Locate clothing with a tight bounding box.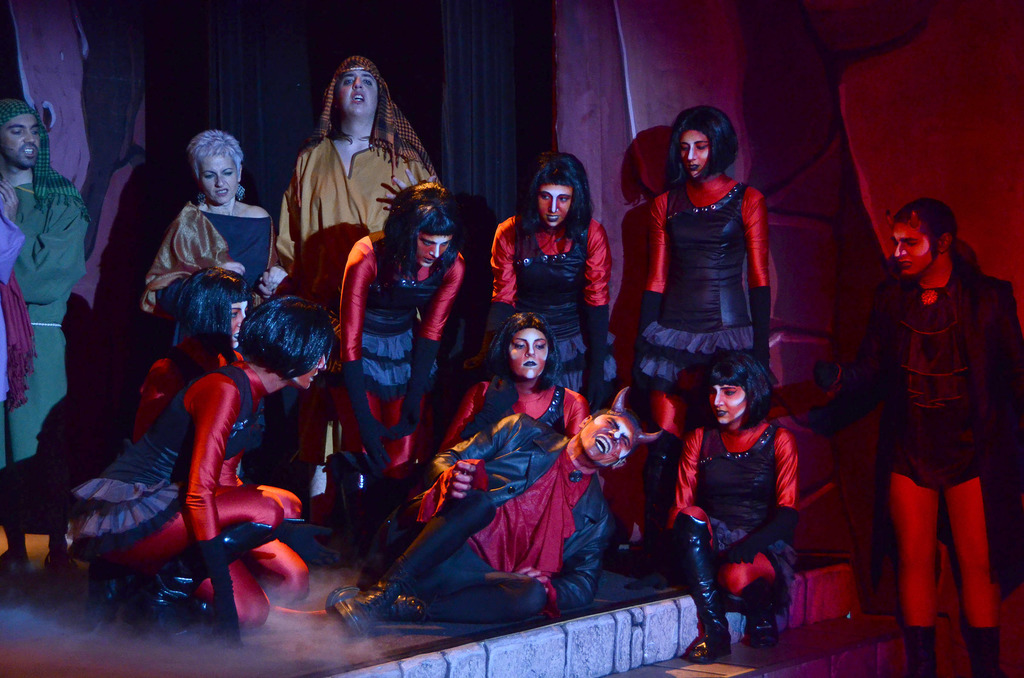
x1=804, y1=239, x2=1023, y2=497.
